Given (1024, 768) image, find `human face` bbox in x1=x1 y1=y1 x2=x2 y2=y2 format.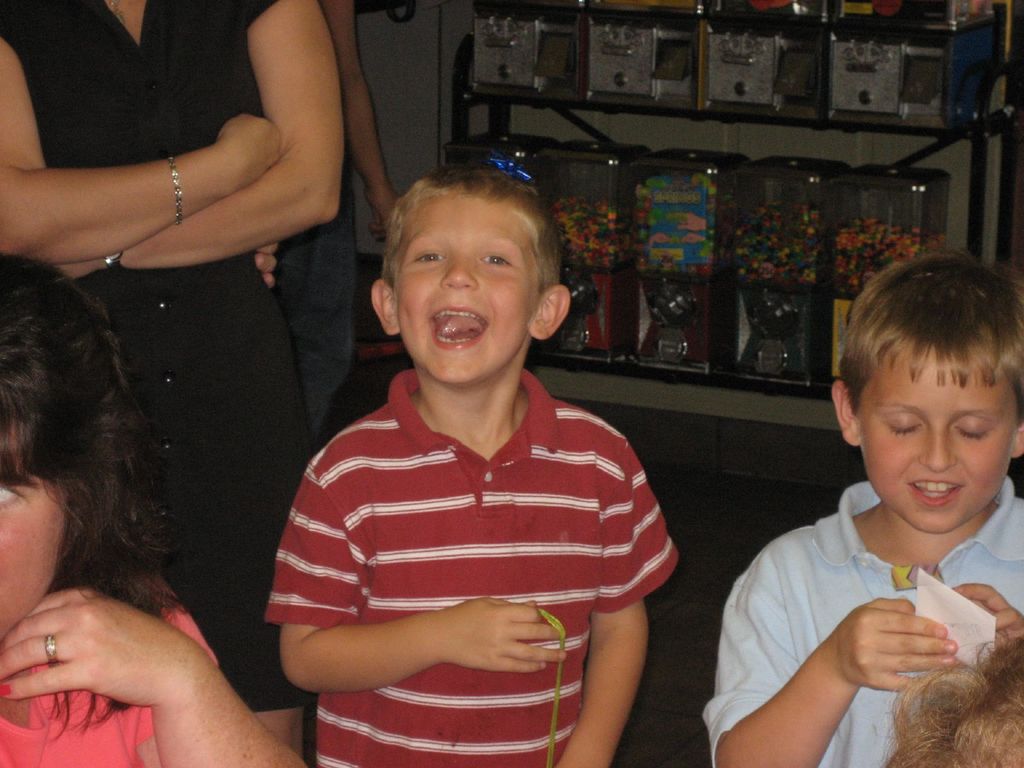
x1=399 y1=197 x2=545 y2=387.
